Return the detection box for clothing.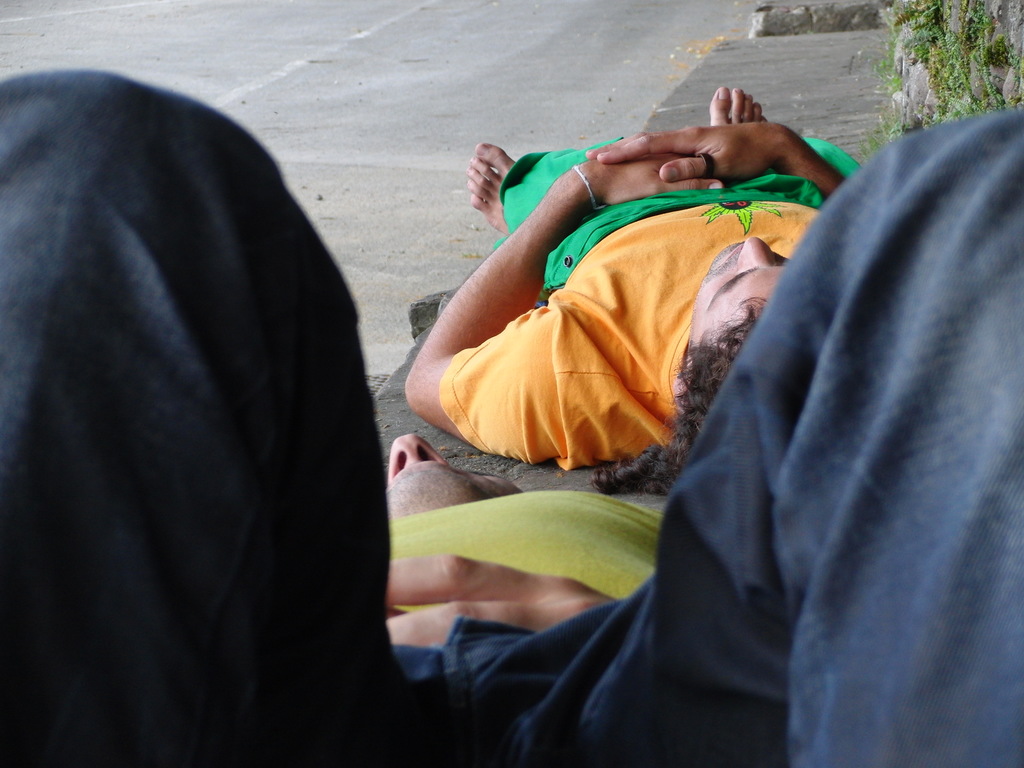
<bbox>435, 132, 860, 478</bbox>.
